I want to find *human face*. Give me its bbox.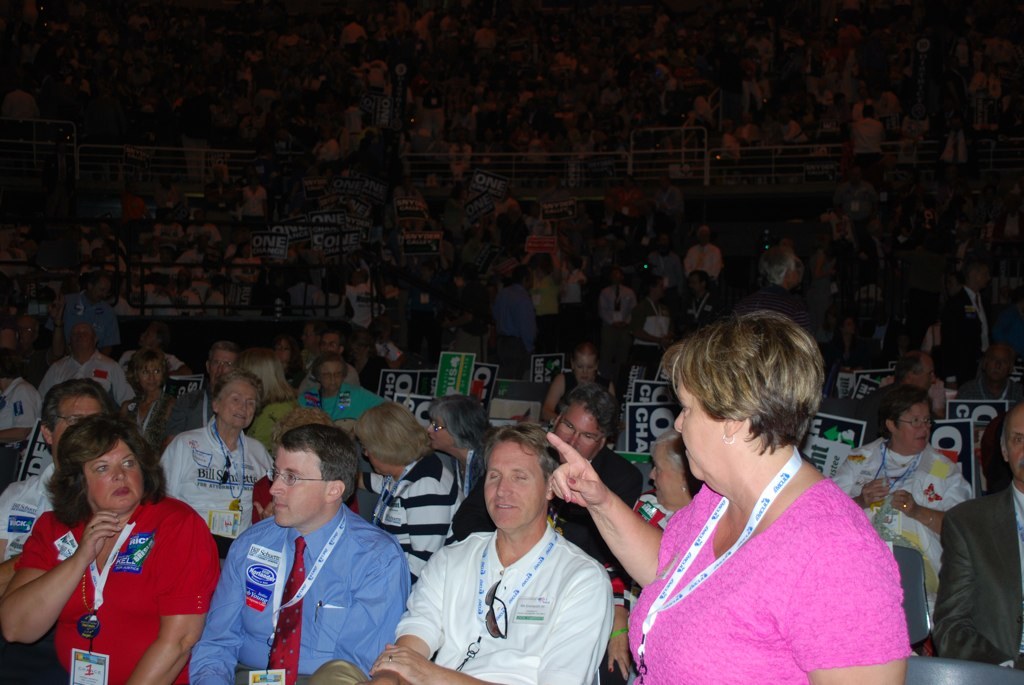
left=1005, top=404, right=1023, bottom=481.
